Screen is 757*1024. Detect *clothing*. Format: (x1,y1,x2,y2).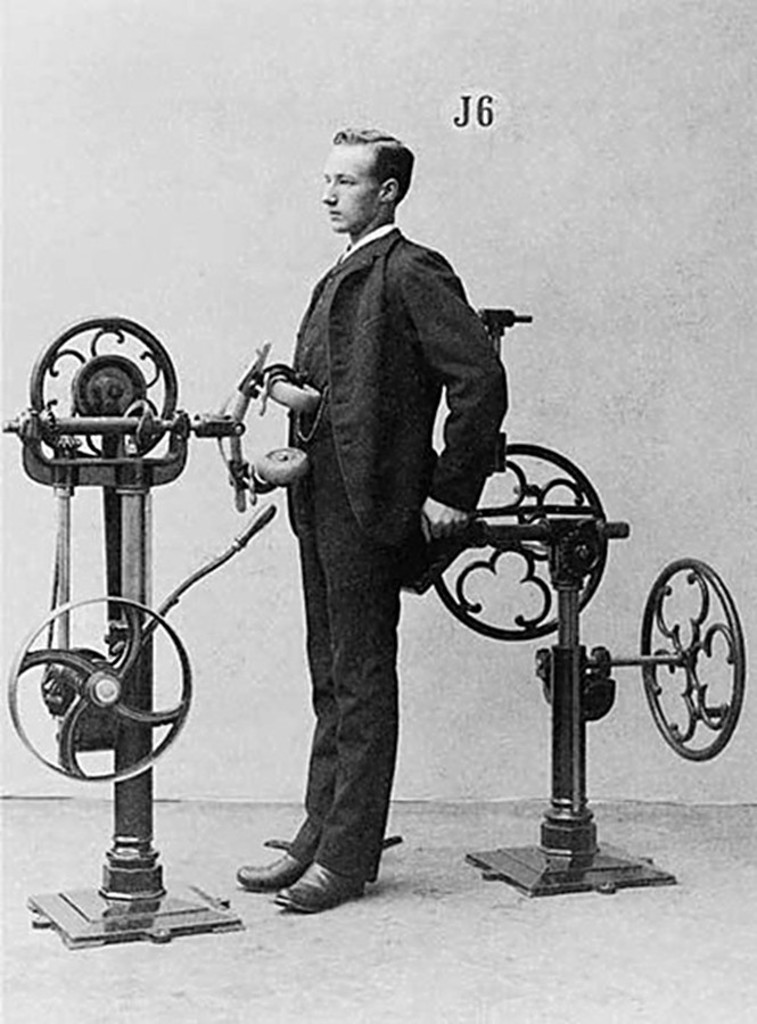
(237,129,513,886).
